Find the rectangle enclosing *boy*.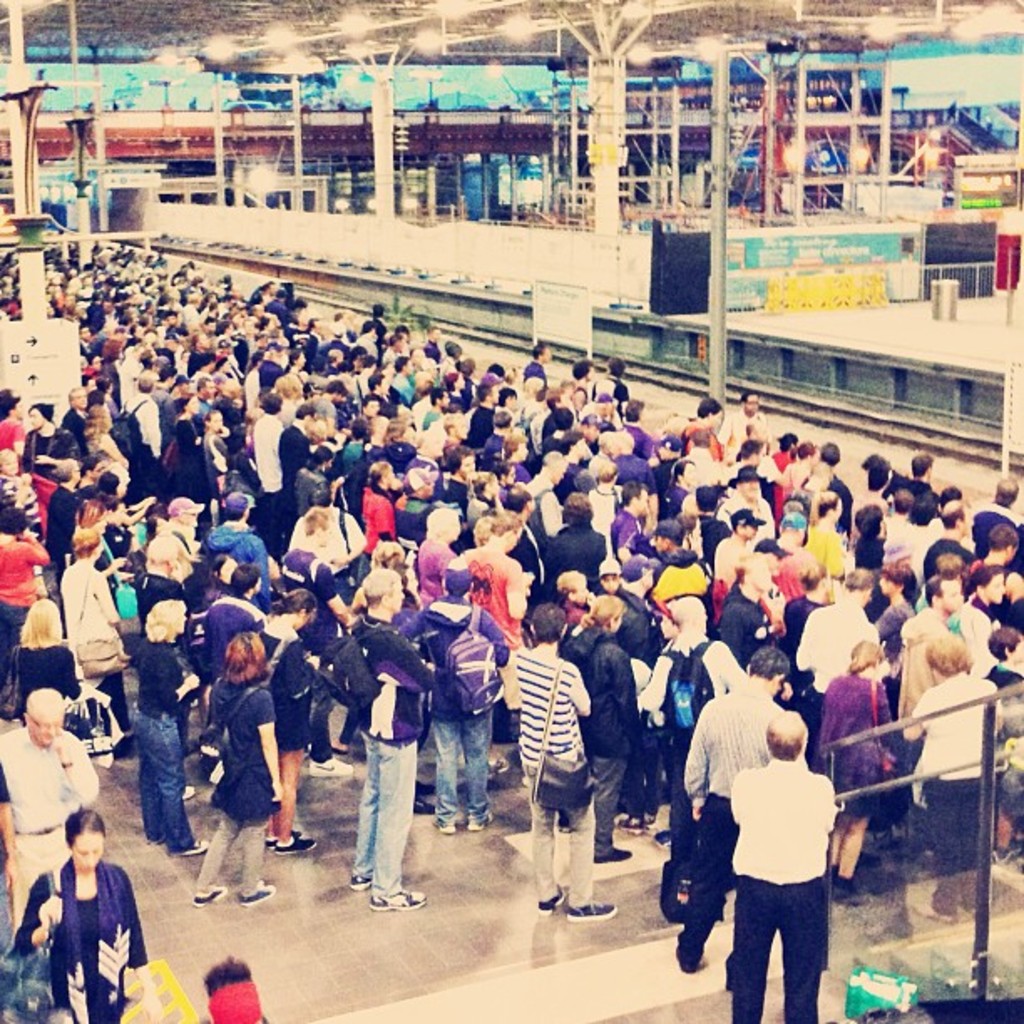
{"left": 122, "top": 371, "right": 161, "bottom": 500}.
